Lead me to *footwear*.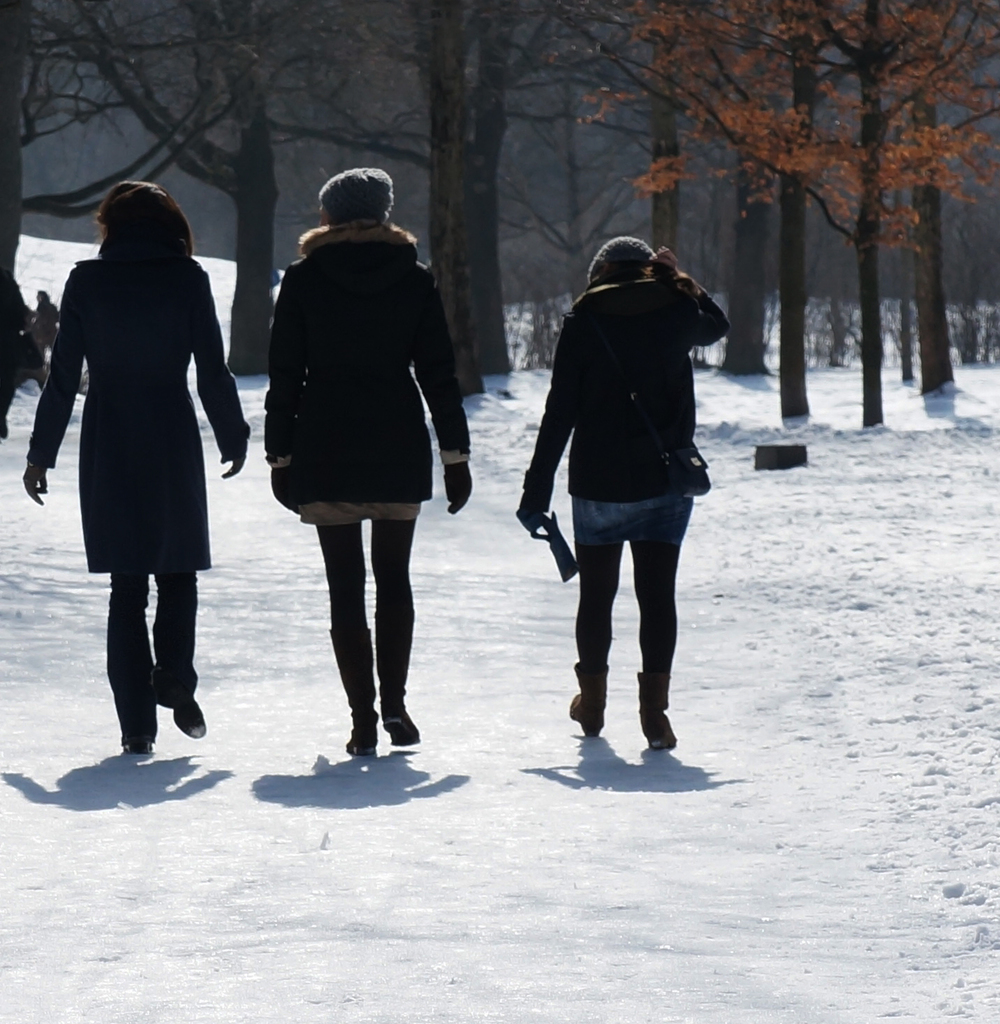
Lead to (128,734,154,757).
